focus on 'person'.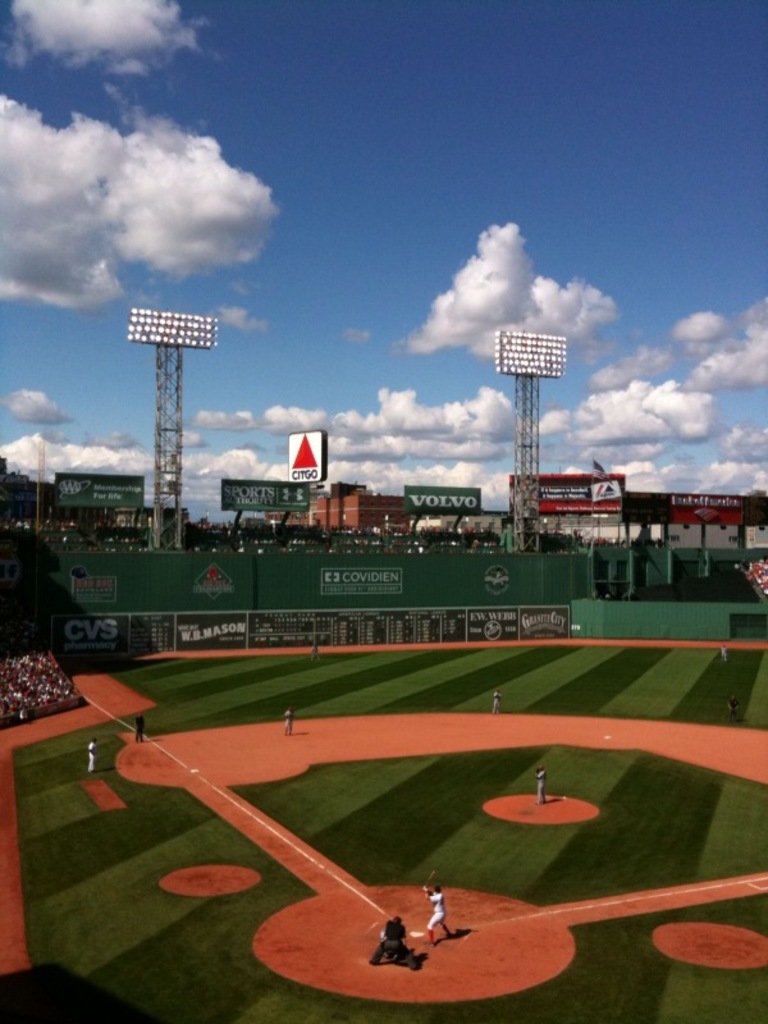
Focused at box=[367, 920, 408, 969].
